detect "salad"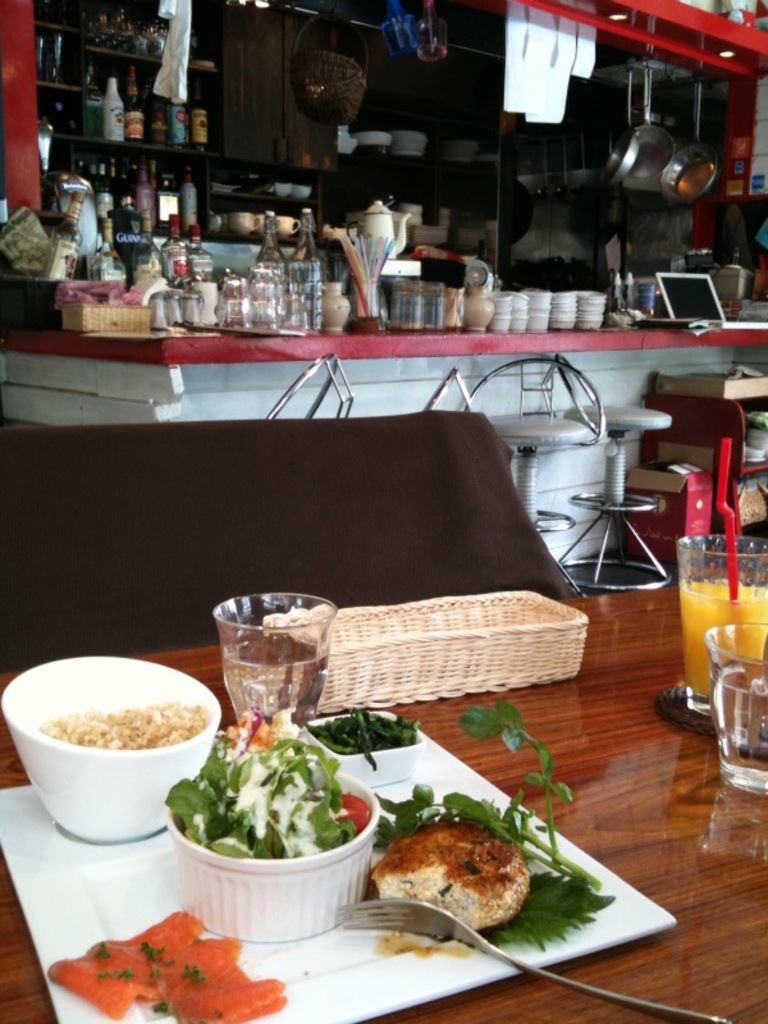
[left=159, top=696, right=374, bottom=860]
